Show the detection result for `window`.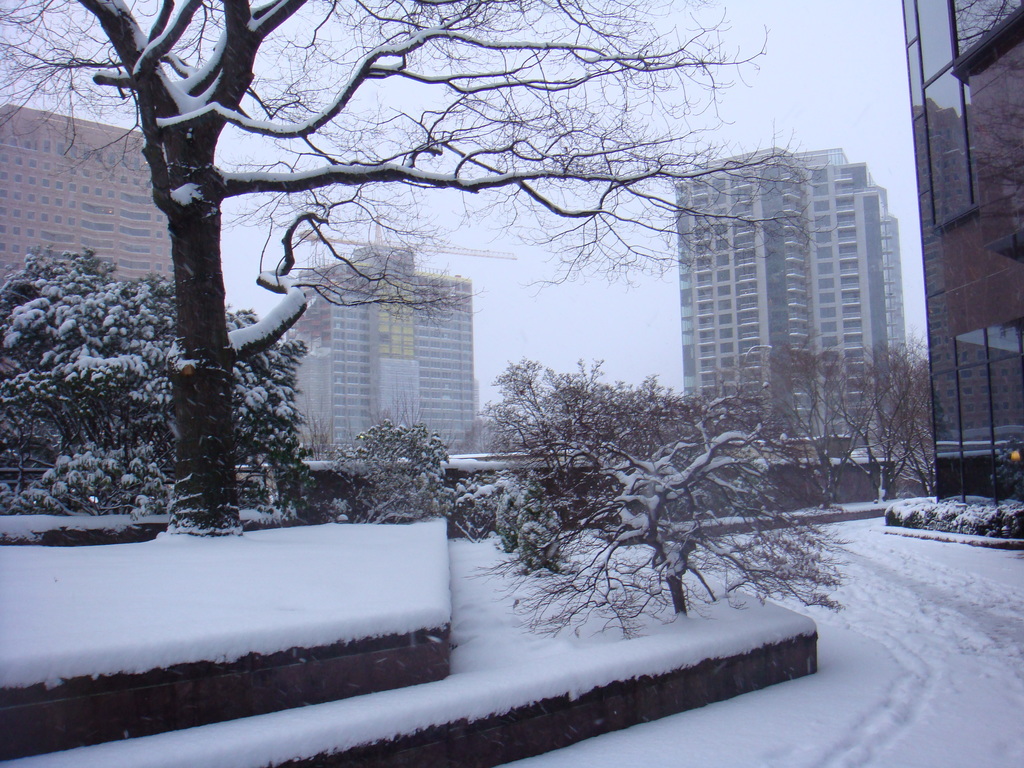
(left=715, top=268, right=731, bottom=282).
